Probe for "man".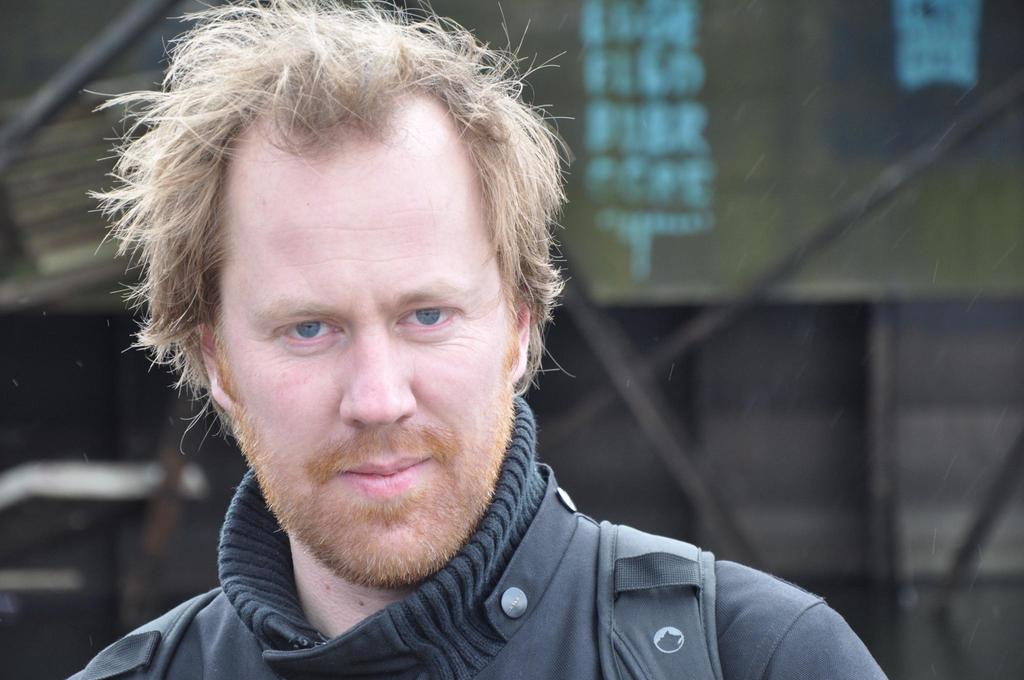
Probe result: x1=38 y1=40 x2=883 y2=658.
